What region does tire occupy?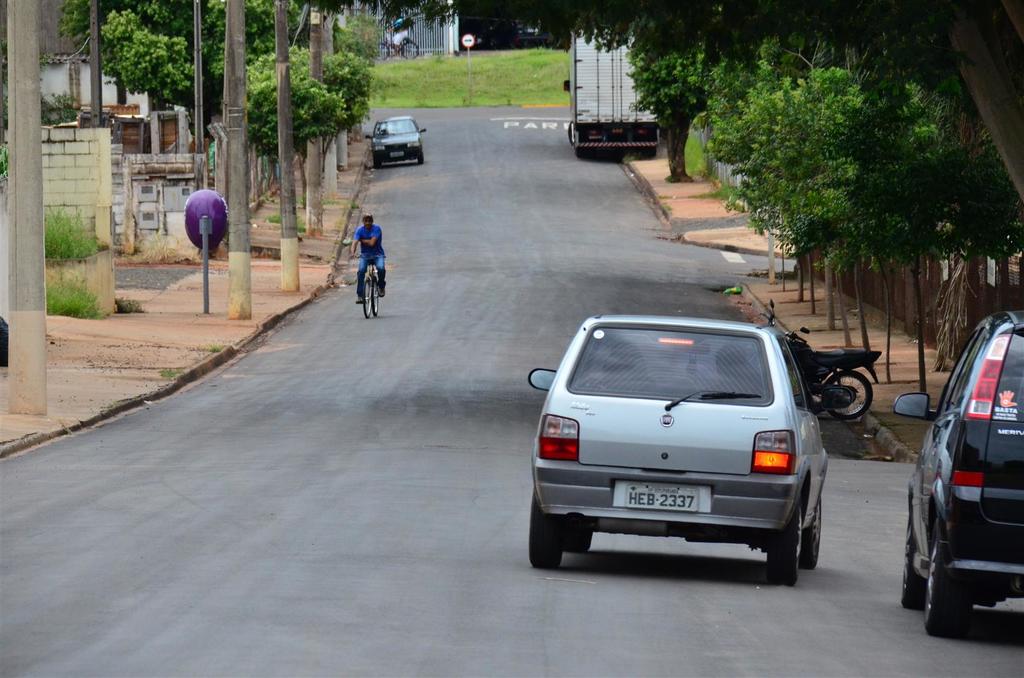
box=[934, 492, 995, 642].
